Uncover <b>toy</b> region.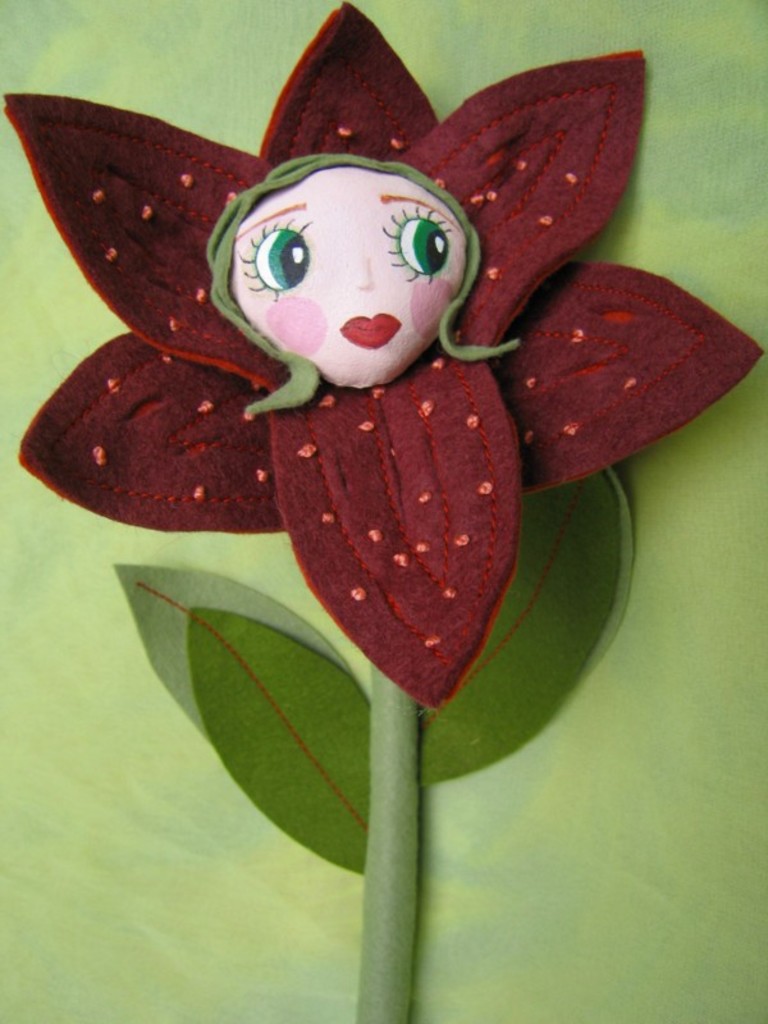
Uncovered: 0, 0, 760, 1023.
